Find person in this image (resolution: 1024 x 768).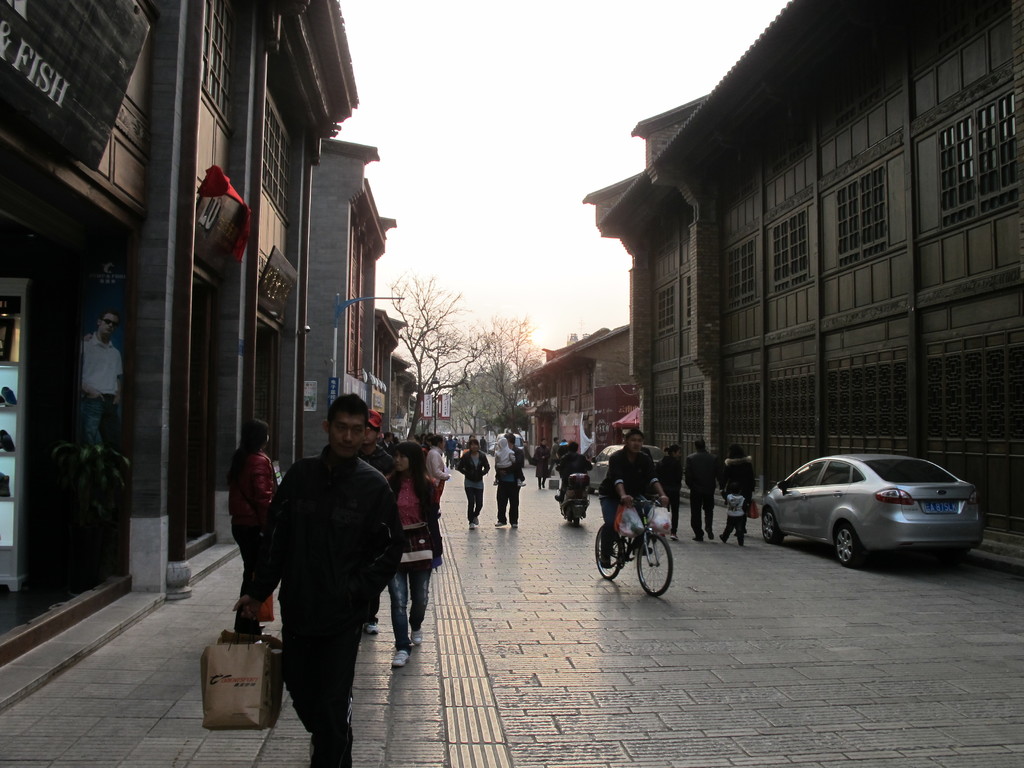
detection(595, 425, 666, 565).
